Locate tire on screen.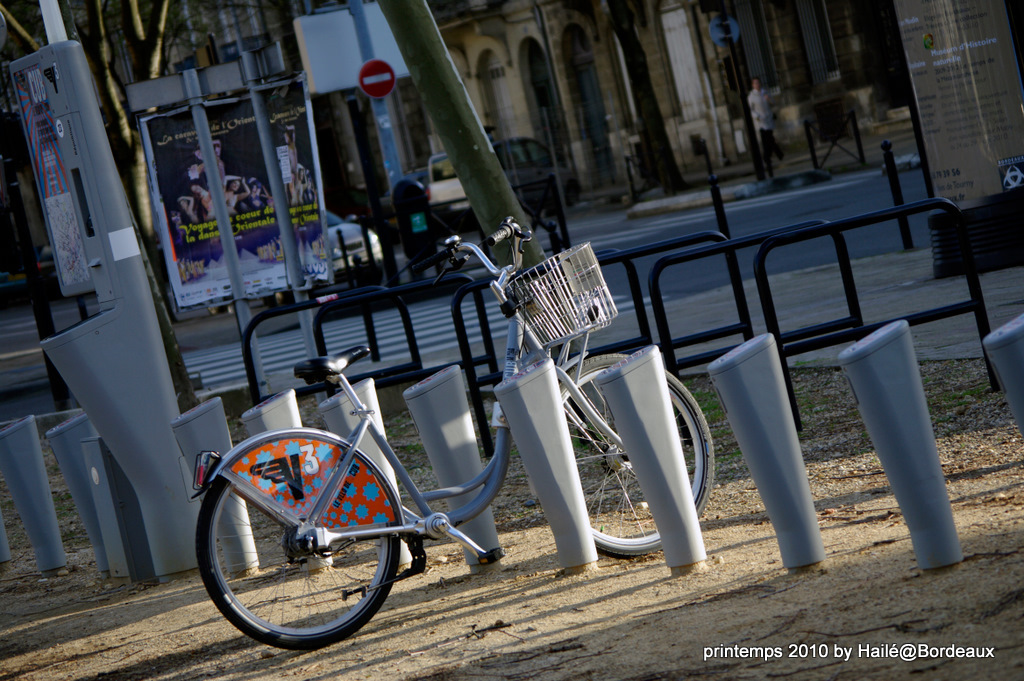
On screen at [x1=360, y1=267, x2=383, y2=286].
